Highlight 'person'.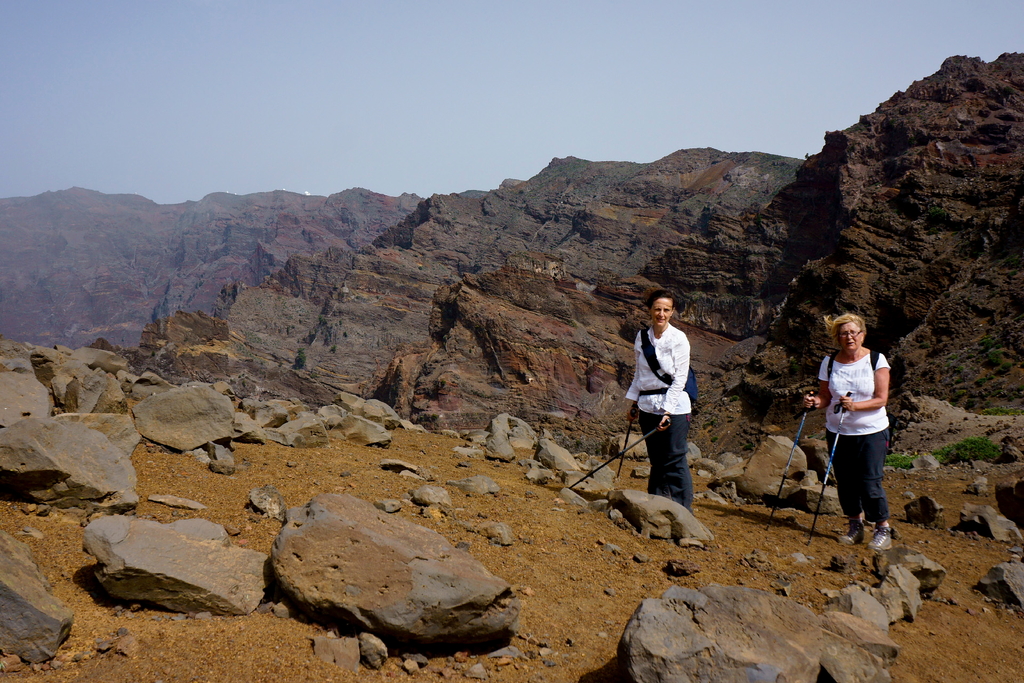
Highlighted region: [801, 313, 898, 559].
